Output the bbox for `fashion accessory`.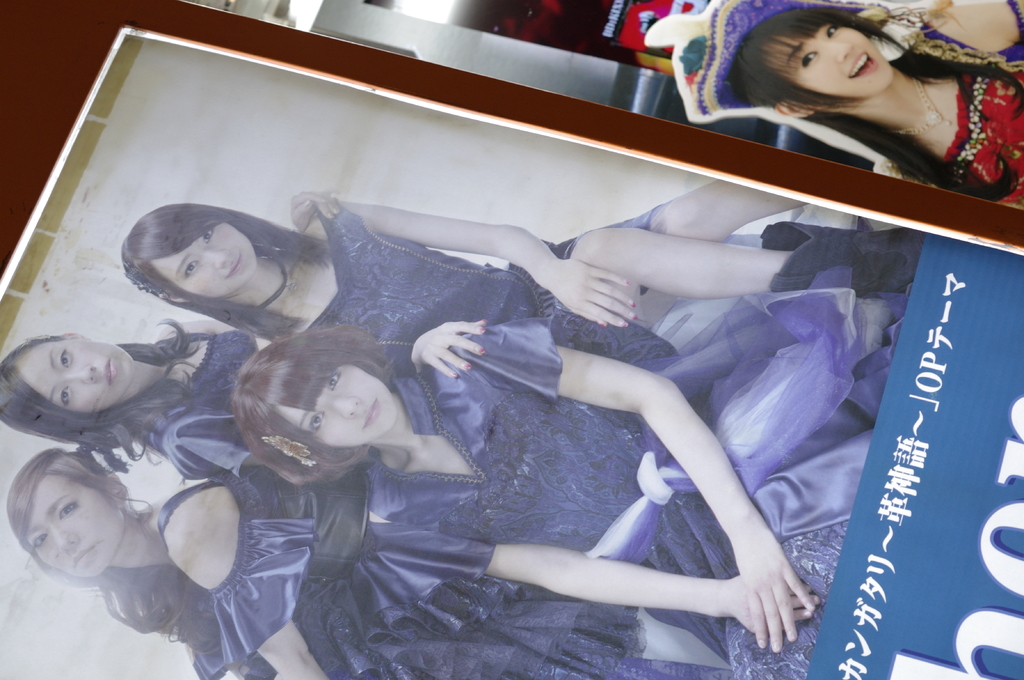
bbox(601, 324, 605, 328).
